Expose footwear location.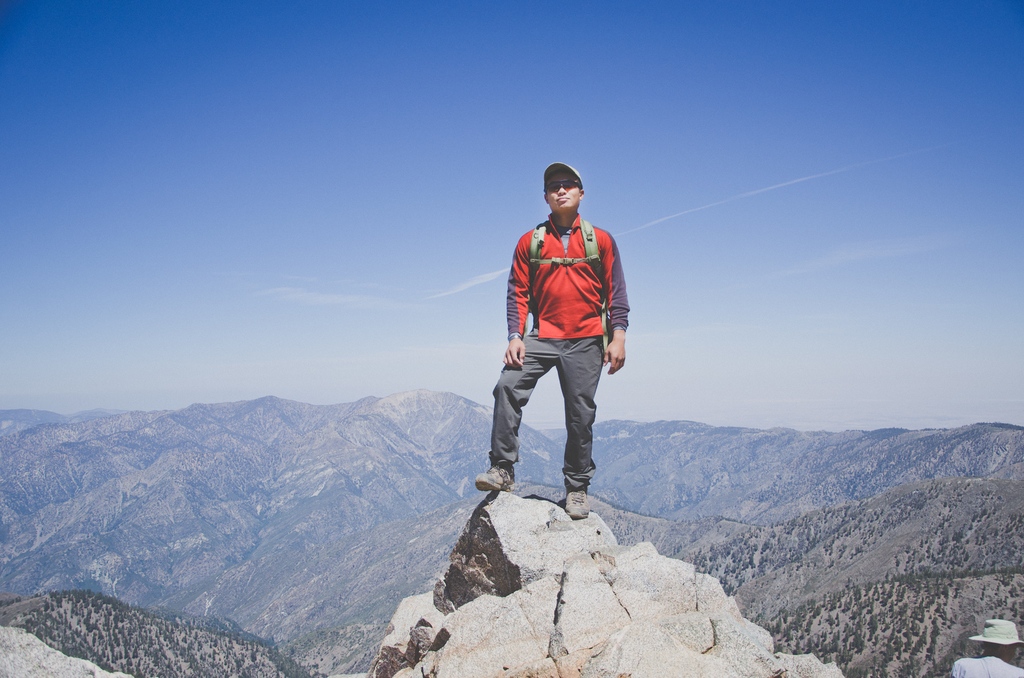
Exposed at bbox=[470, 455, 520, 494].
